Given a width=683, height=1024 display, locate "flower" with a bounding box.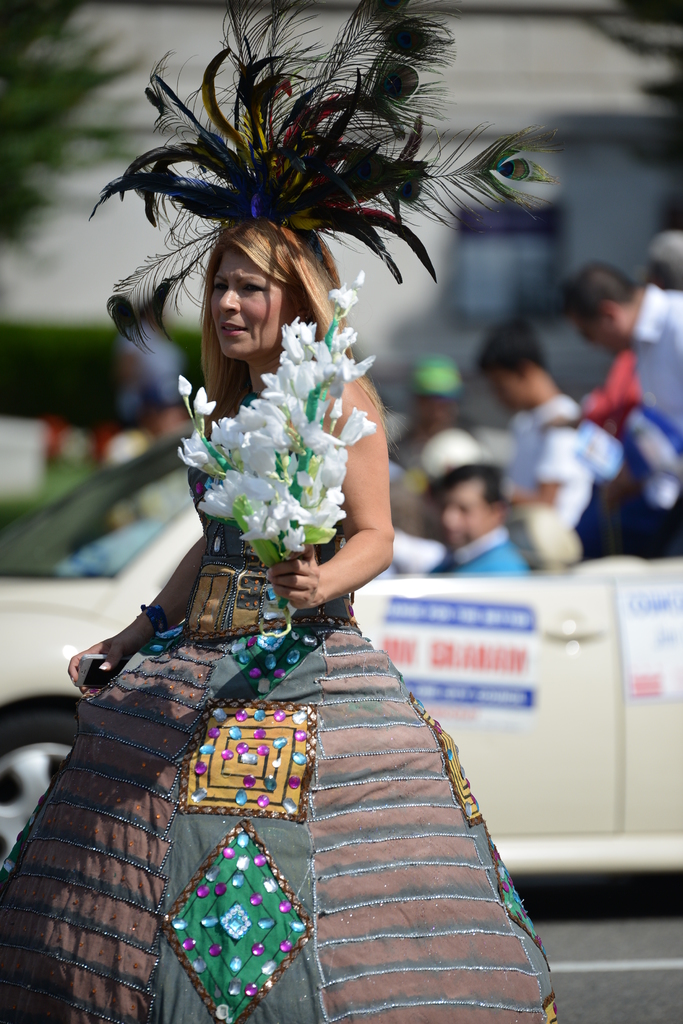
Located: detection(170, 376, 202, 399).
